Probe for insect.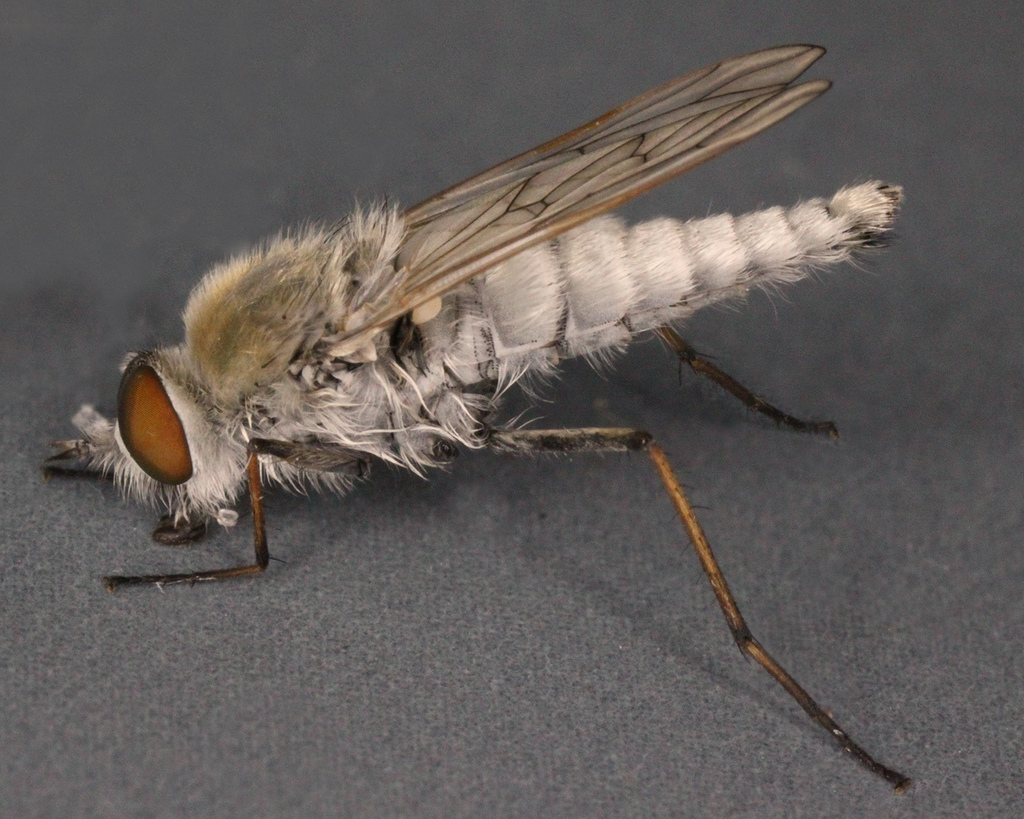
Probe result: x1=42, y1=45, x2=904, y2=783.
